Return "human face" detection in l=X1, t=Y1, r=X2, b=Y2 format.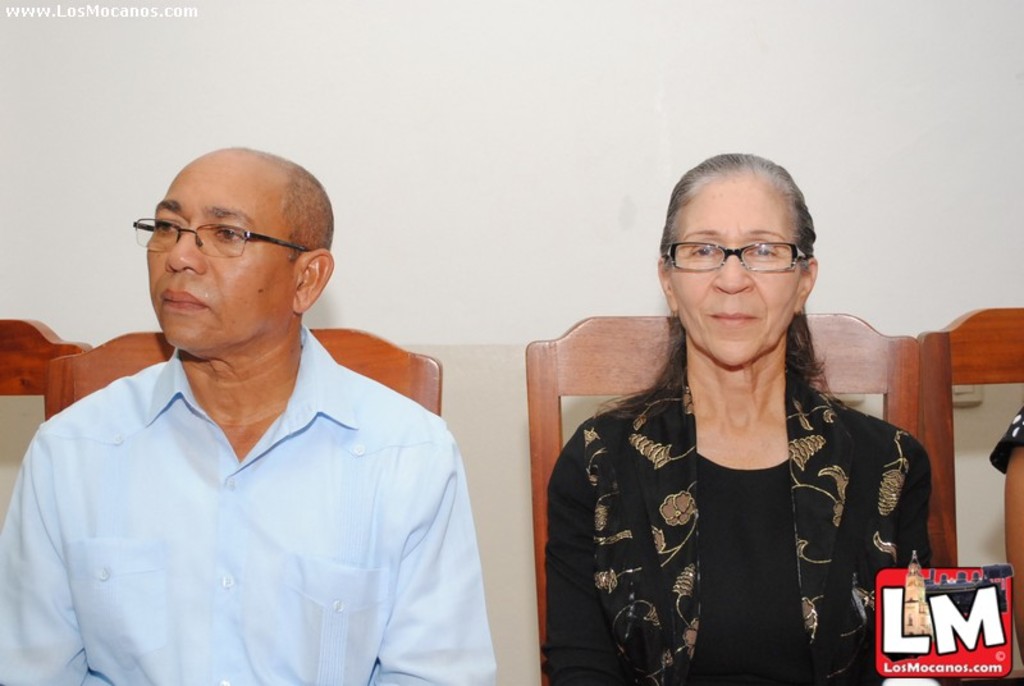
l=147, t=159, r=298, b=353.
